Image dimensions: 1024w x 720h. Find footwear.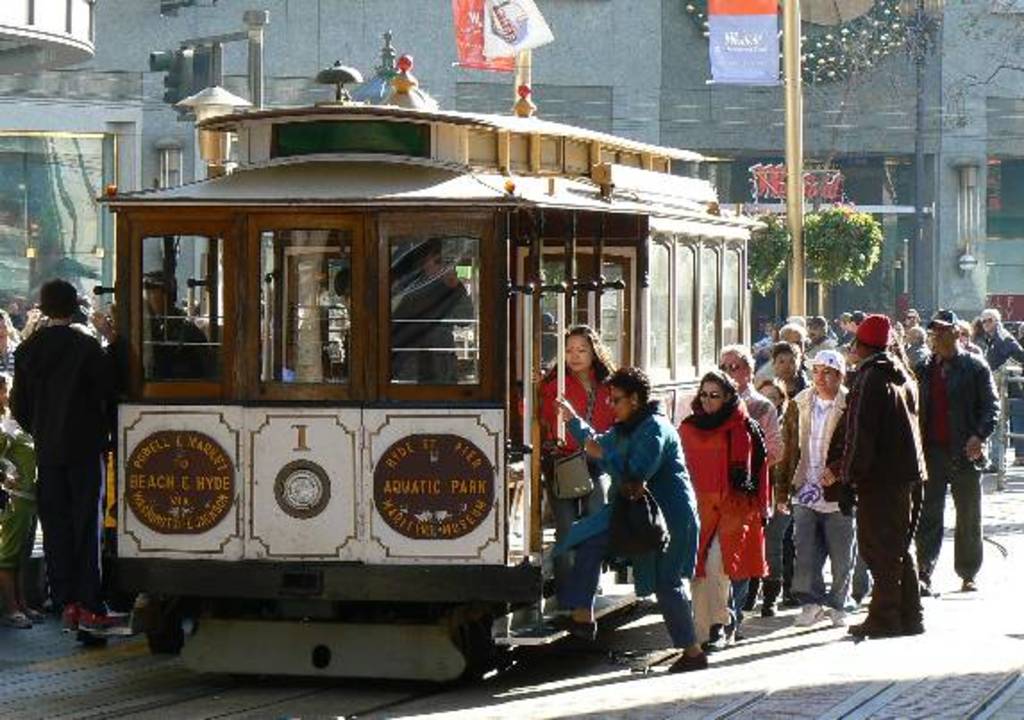
(left=704, top=624, right=726, bottom=652).
